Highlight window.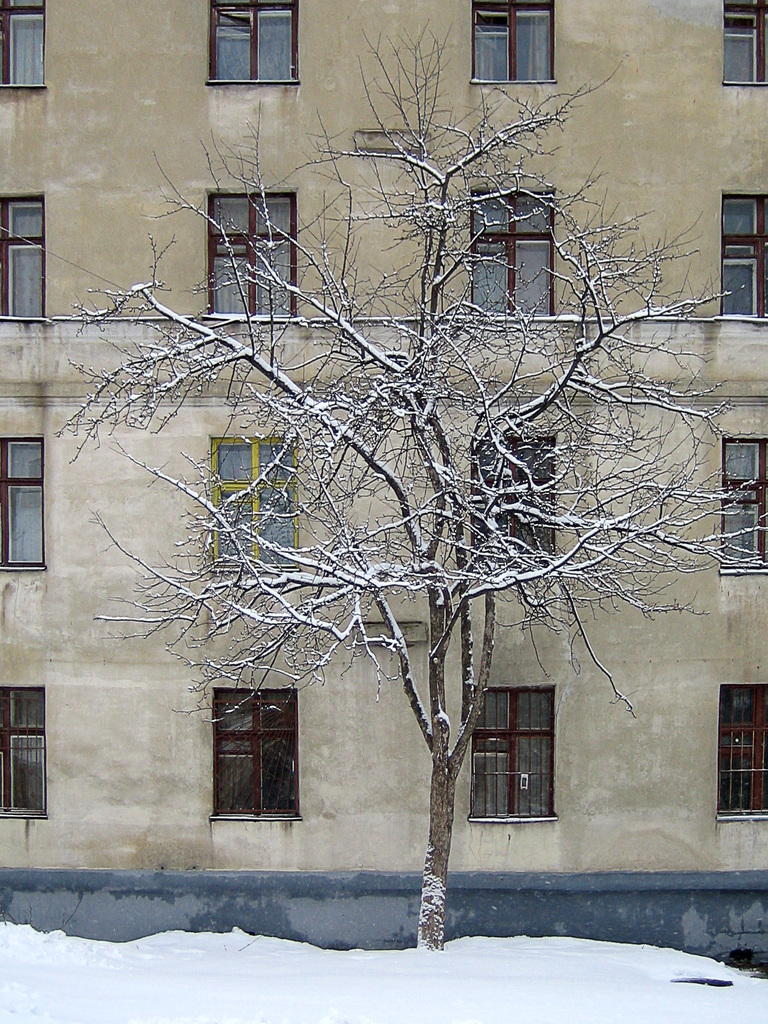
Highlighted region: detection(213, 687, 292, 818).
